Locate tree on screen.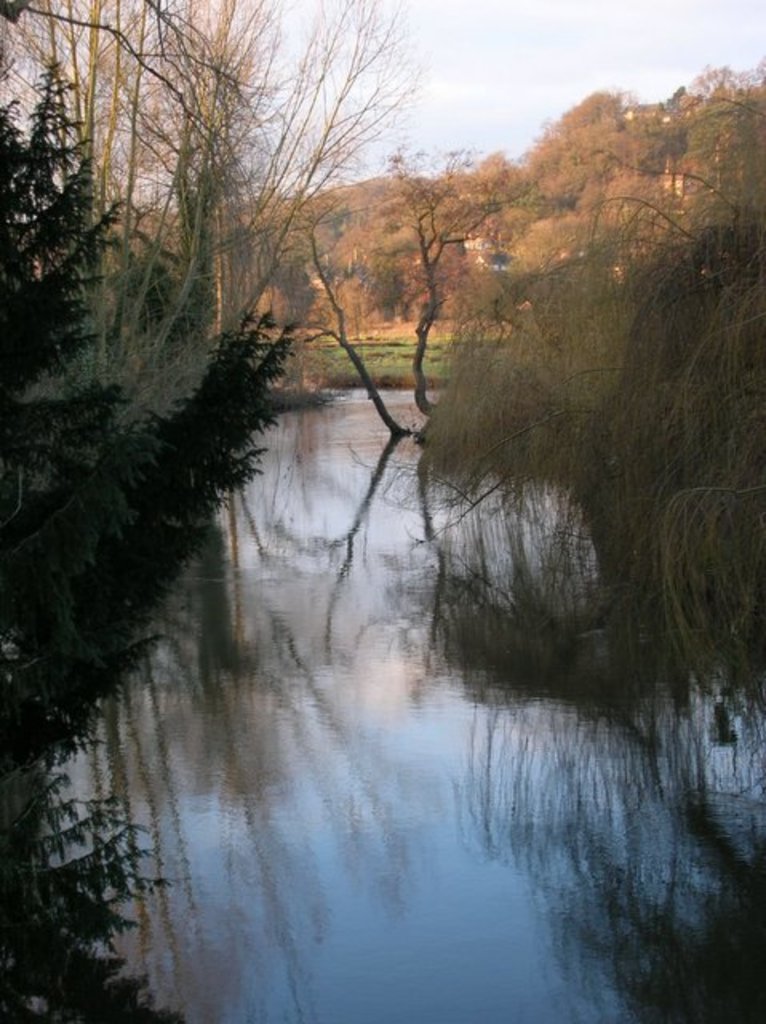
On screen at <bbox>384, 136, 552, 341</bbox>.
